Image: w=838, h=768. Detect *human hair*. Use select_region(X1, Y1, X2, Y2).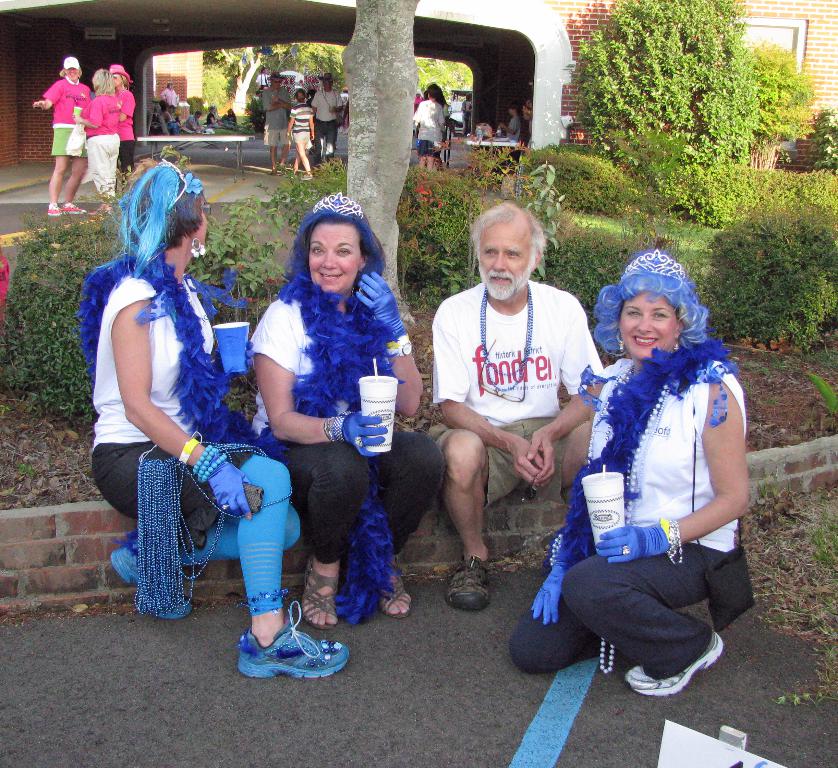
select_region(165, 83, 171, 89).
